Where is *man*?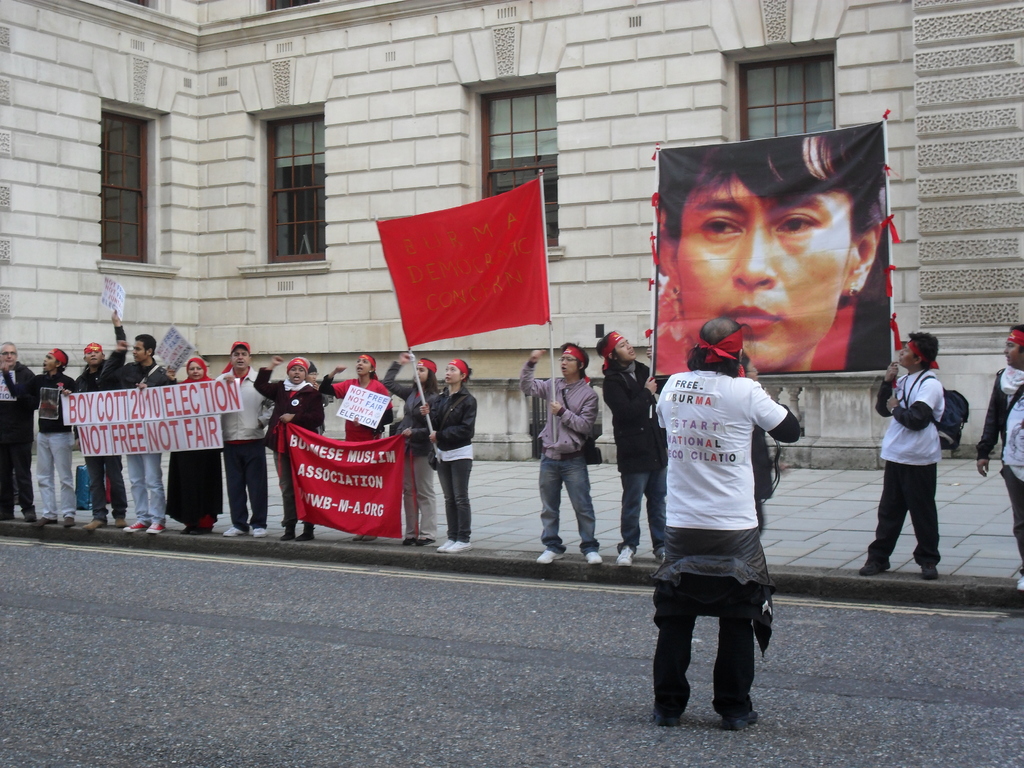
[976, 323, 1023, 590].
